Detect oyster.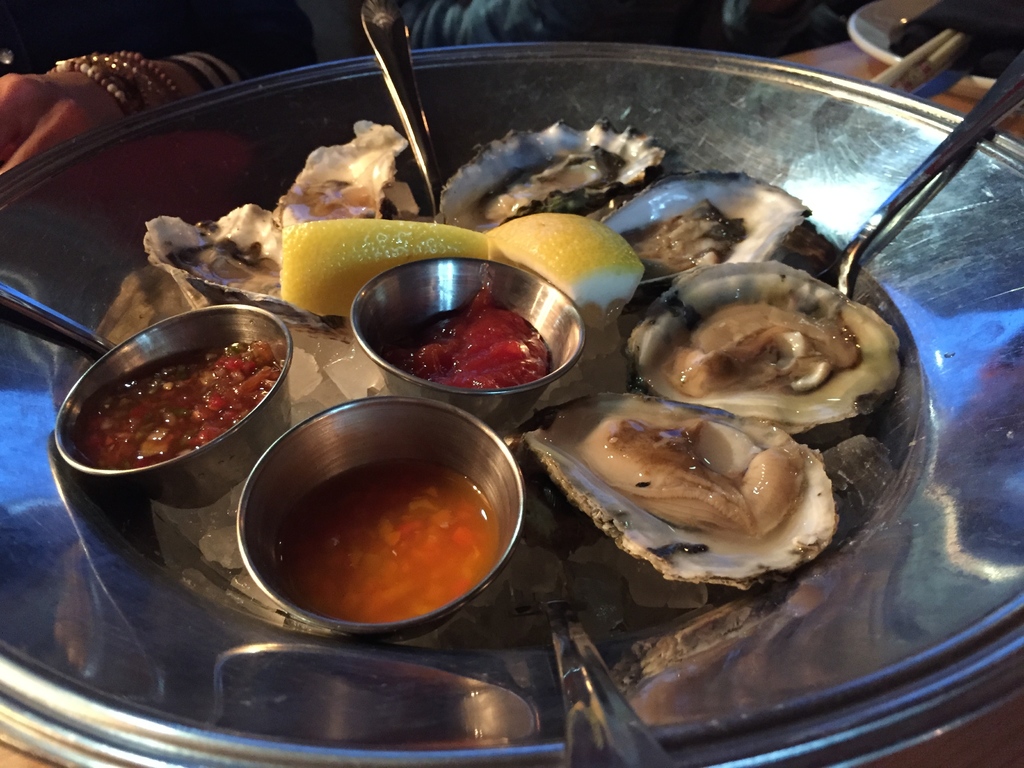
Detected at (599, 166, 814, 279).
